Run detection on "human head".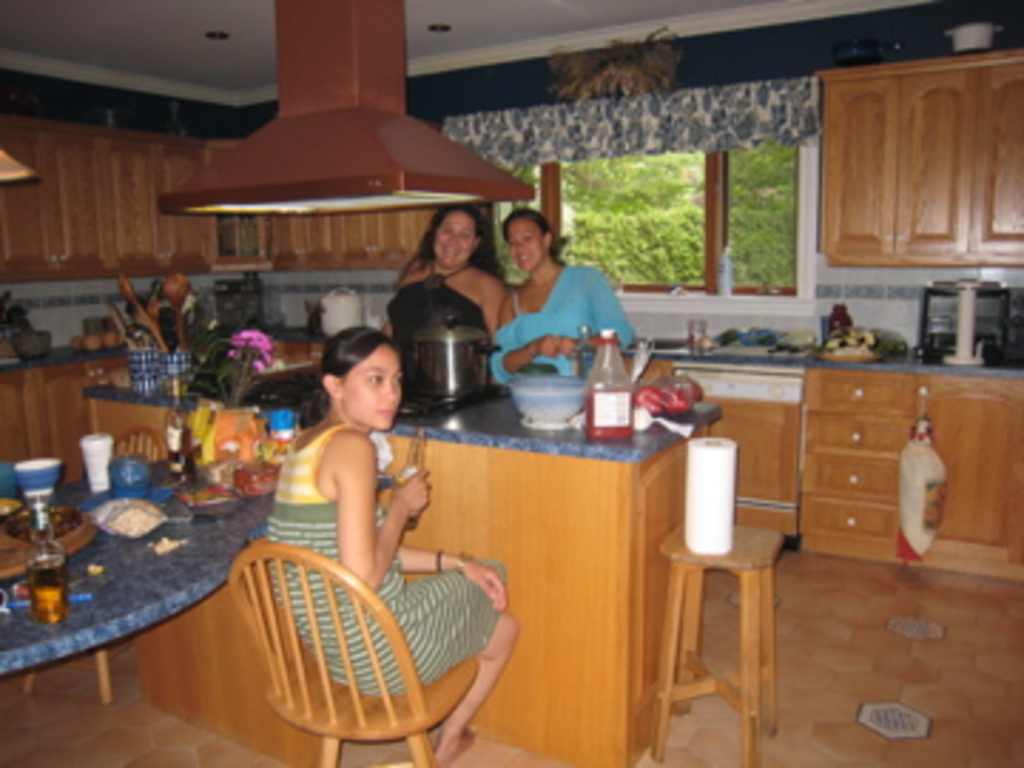
Result: region(503, 208, 558, 276).
